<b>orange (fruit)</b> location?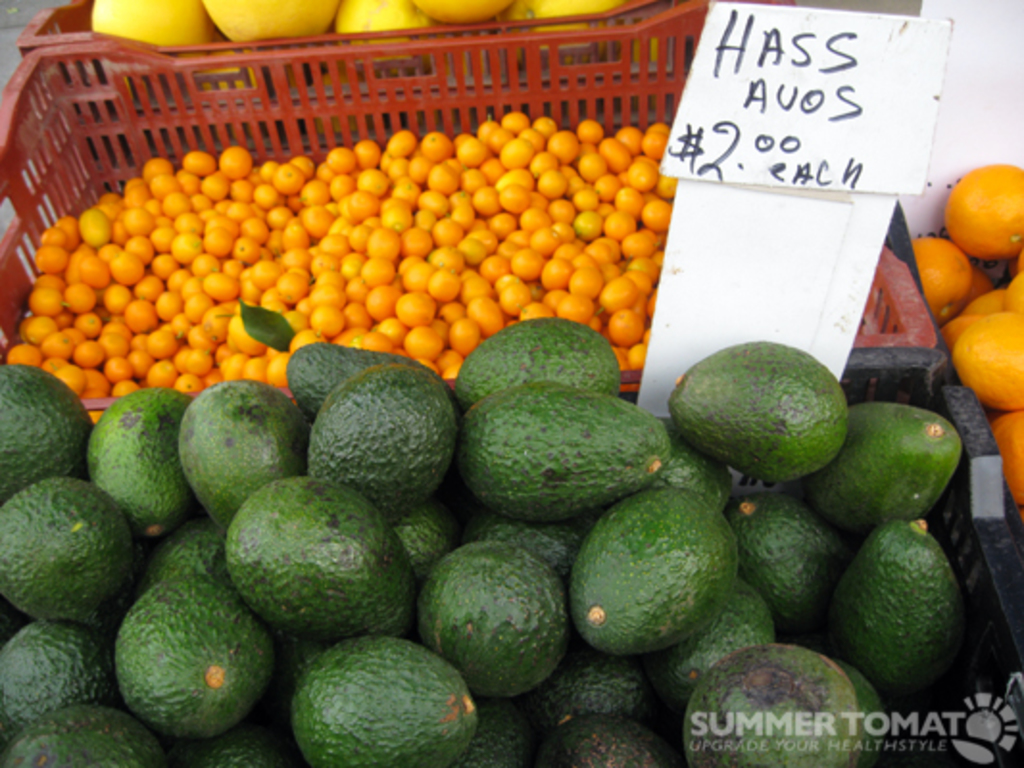
x1=113, y1=286, x2=131, y2=309
